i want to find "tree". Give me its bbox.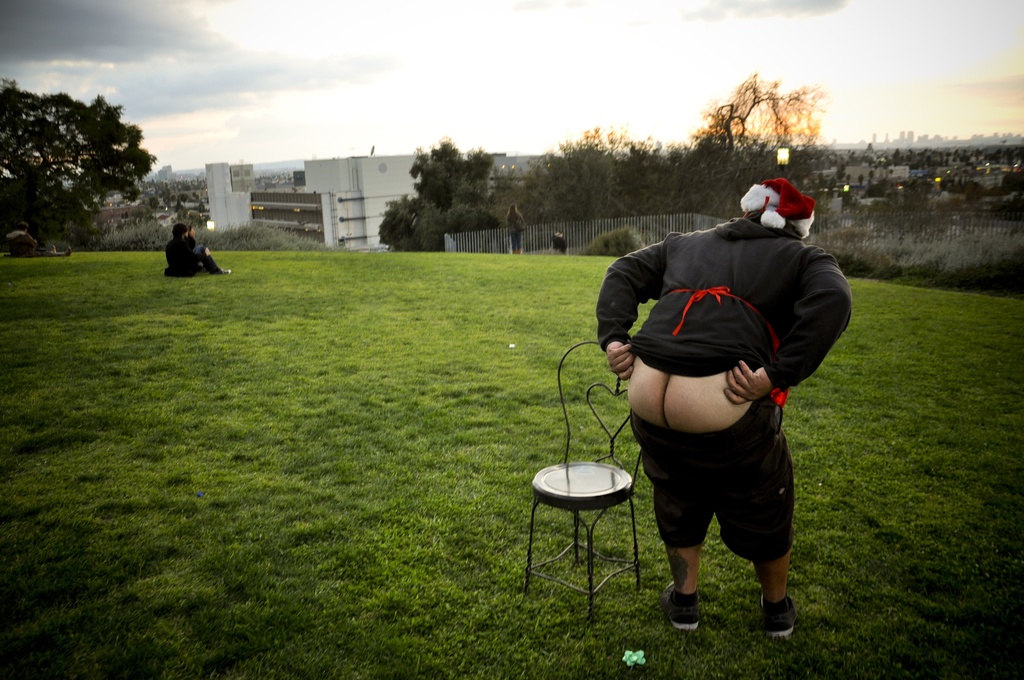
l=705, t=65, r=830, b=161.
